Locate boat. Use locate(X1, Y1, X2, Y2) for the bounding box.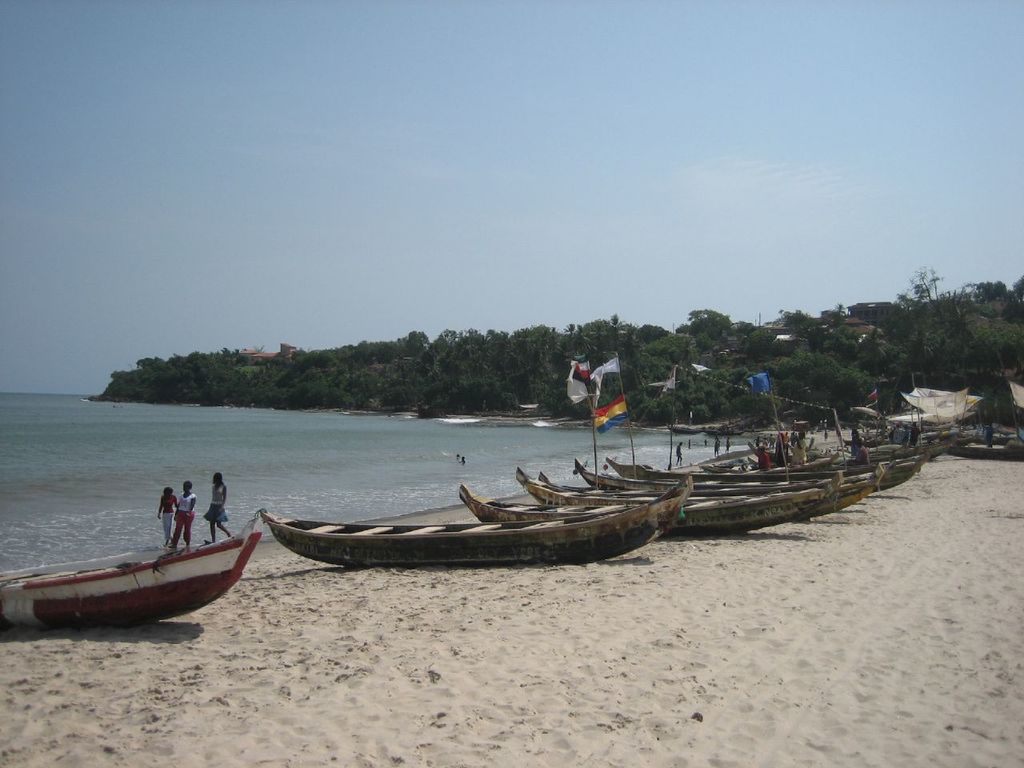
locate(454, 470, 847, 538).
